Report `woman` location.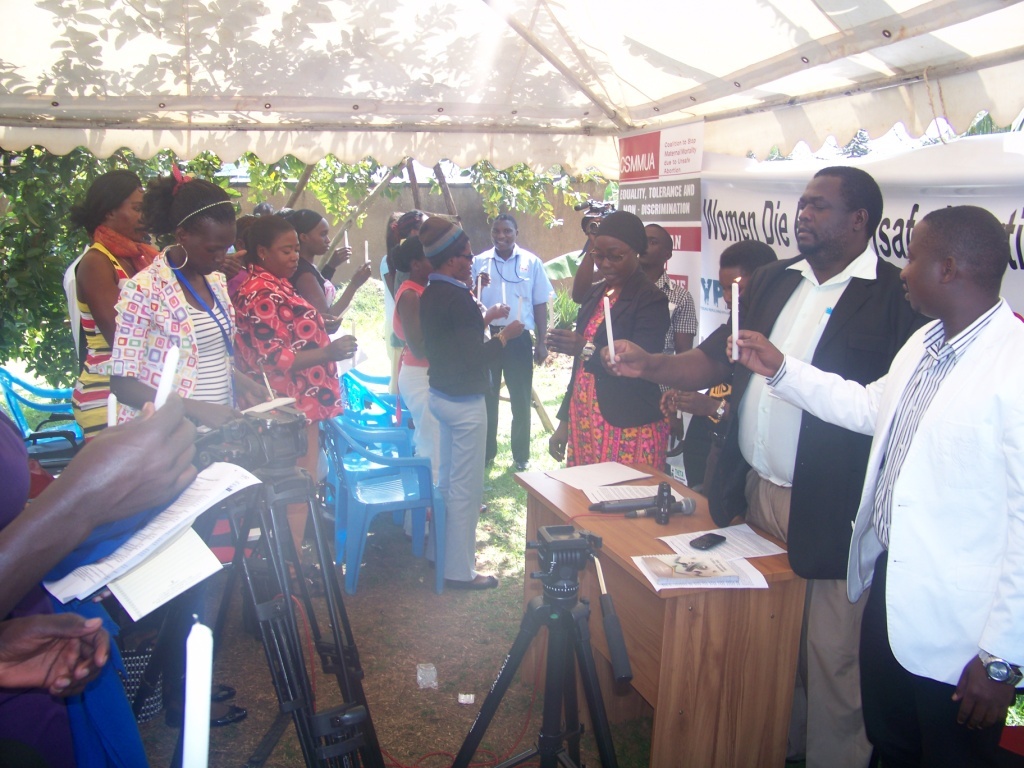
Report: <bbox>403, 237, 440, 535</bbox>.
